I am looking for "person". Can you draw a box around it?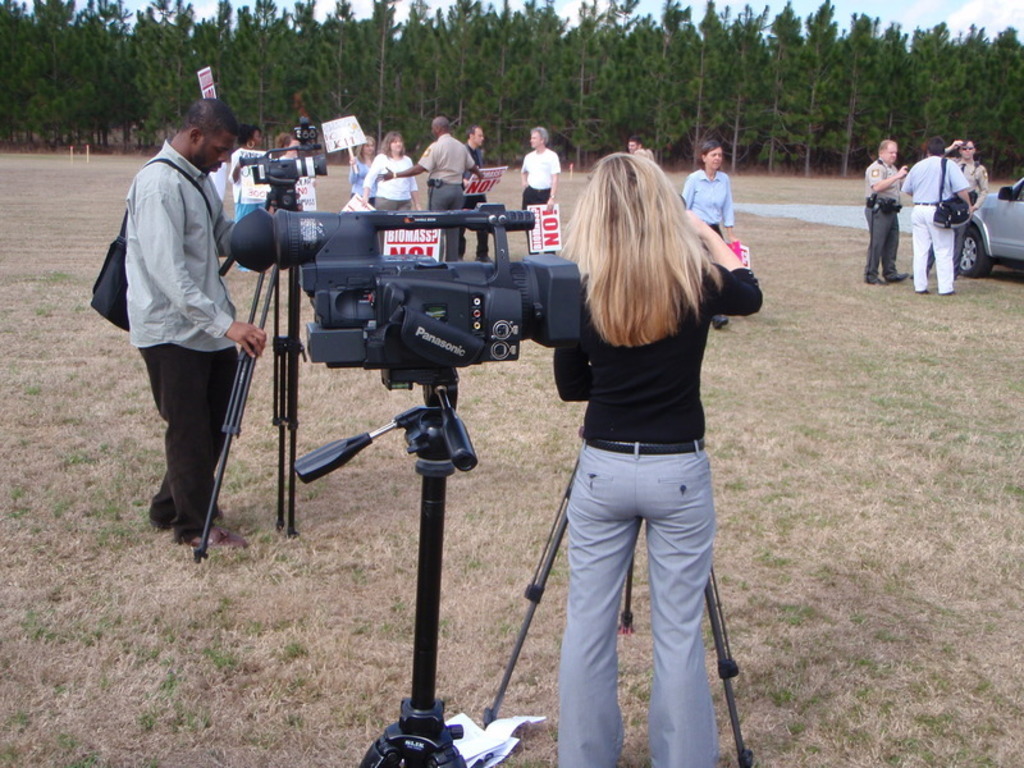
Sure, the bounding box is (456, 119, 500, 264).
